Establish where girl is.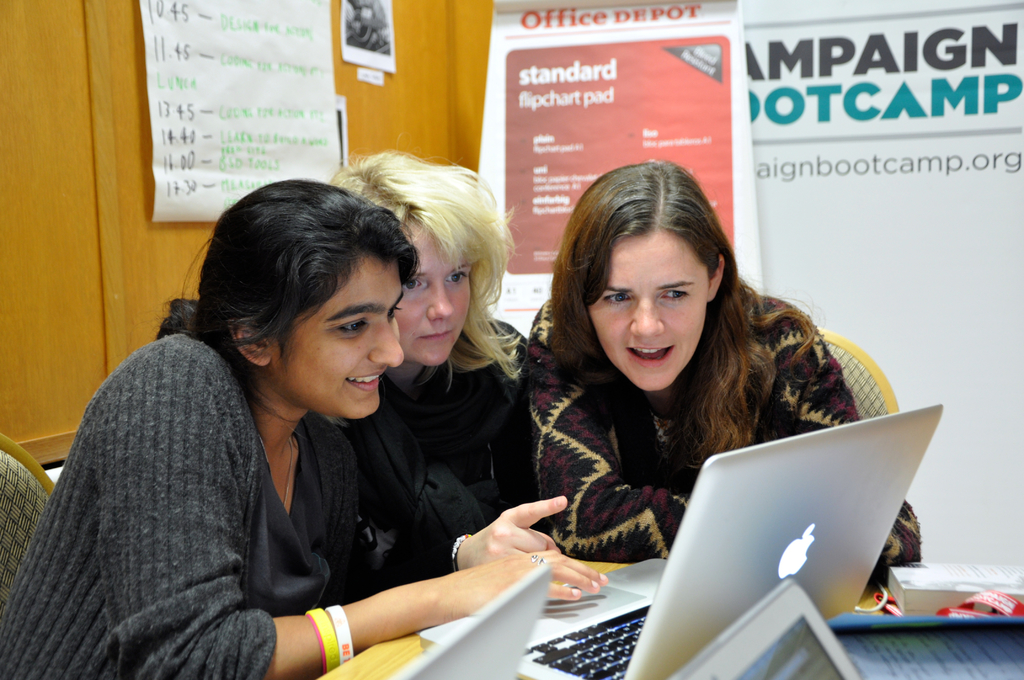
Established at l=0, t=177, r=602, b=679.
